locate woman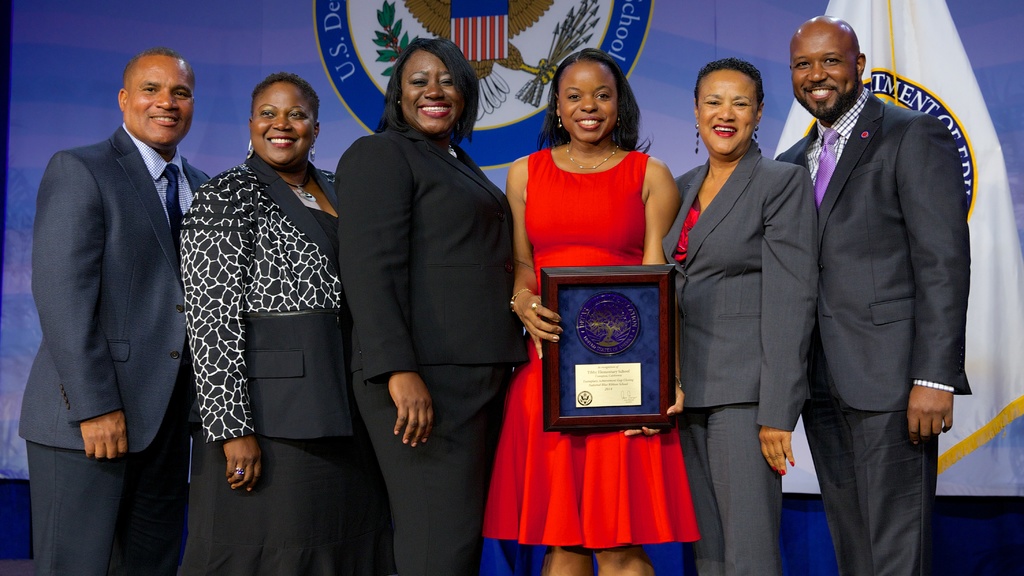
177/74/392/575
